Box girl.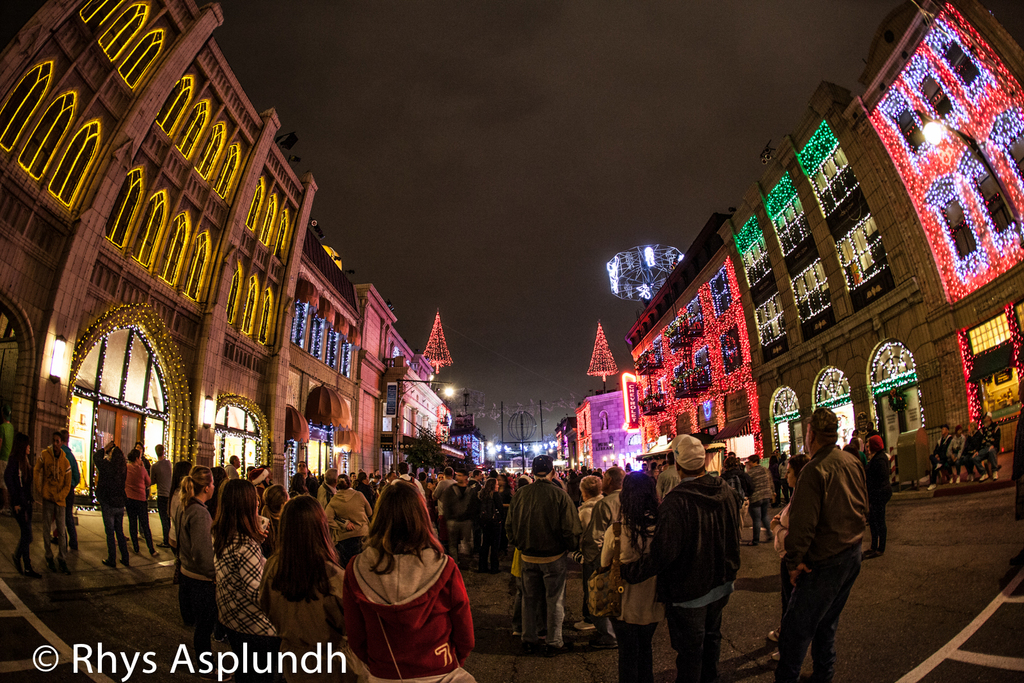
l=173, t=463, r=216, b=655.
